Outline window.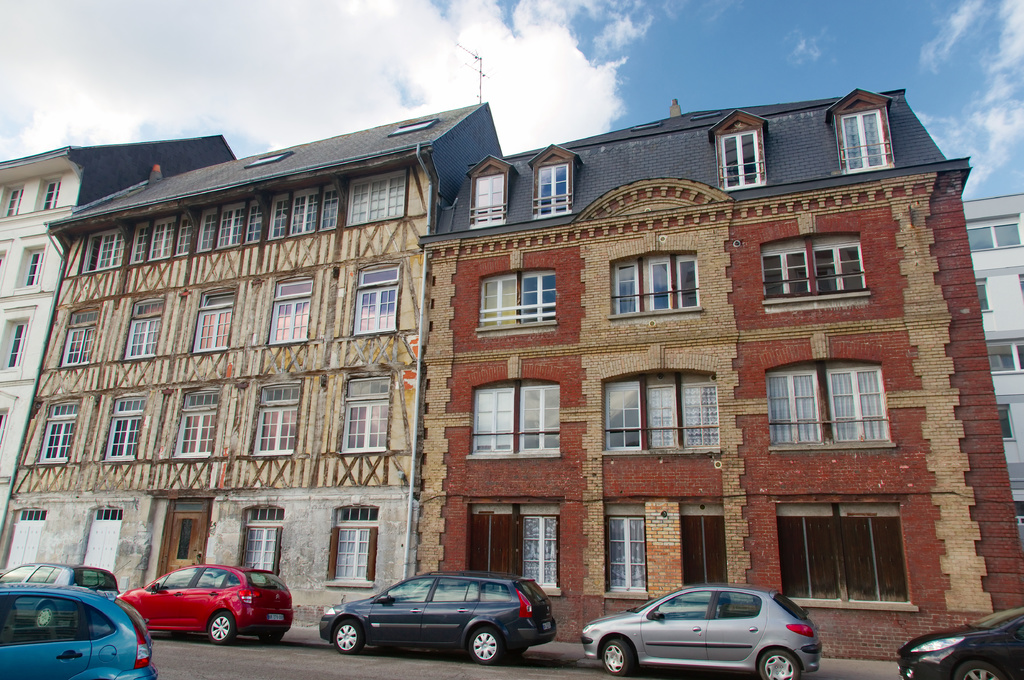
Outline: 966 216 1022 251.
